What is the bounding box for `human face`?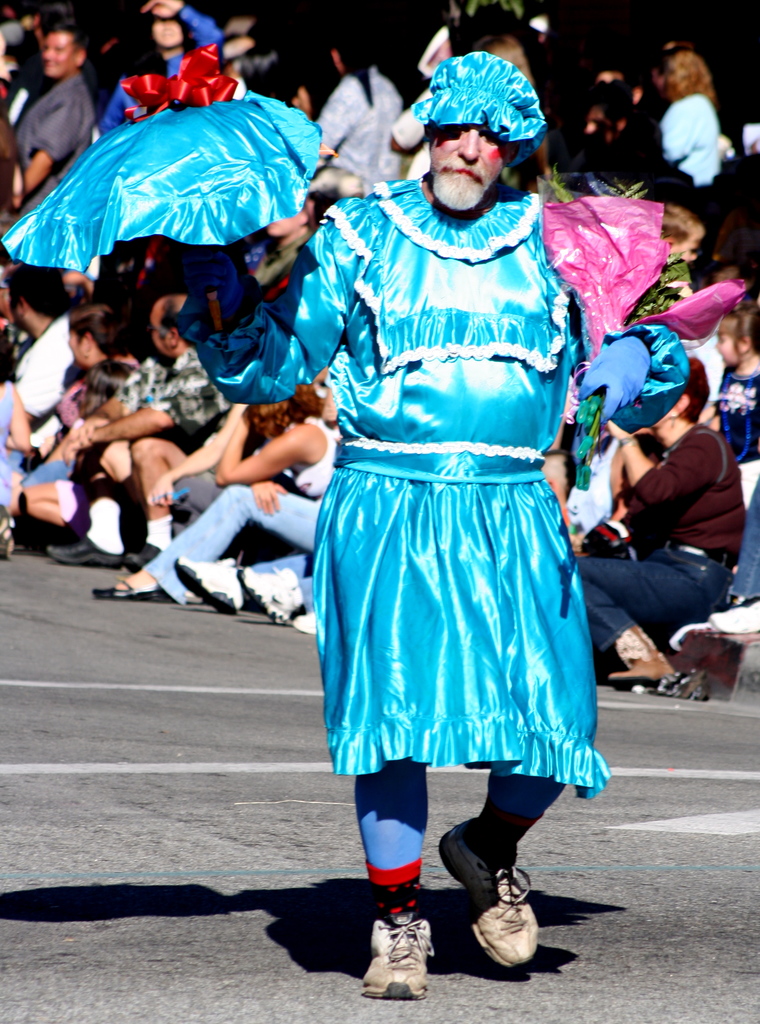
select_region(429, 125, 513, 209).
